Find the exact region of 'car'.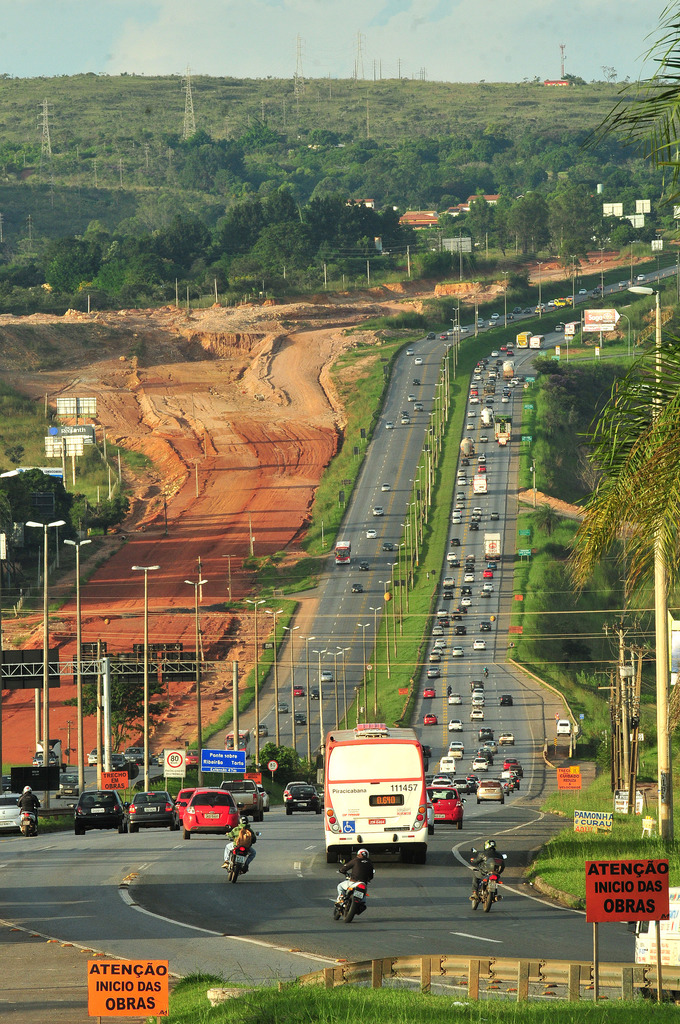
Exact region: crop(294, 684, 306, 696).
